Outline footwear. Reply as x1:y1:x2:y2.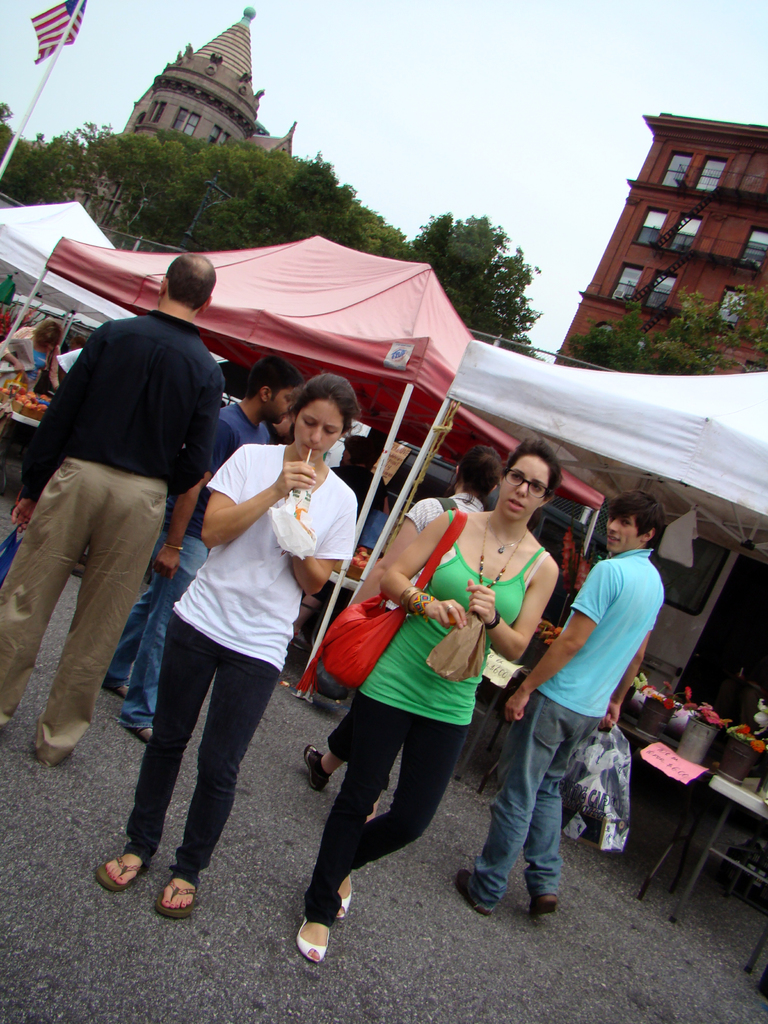
292:887:364:969.
